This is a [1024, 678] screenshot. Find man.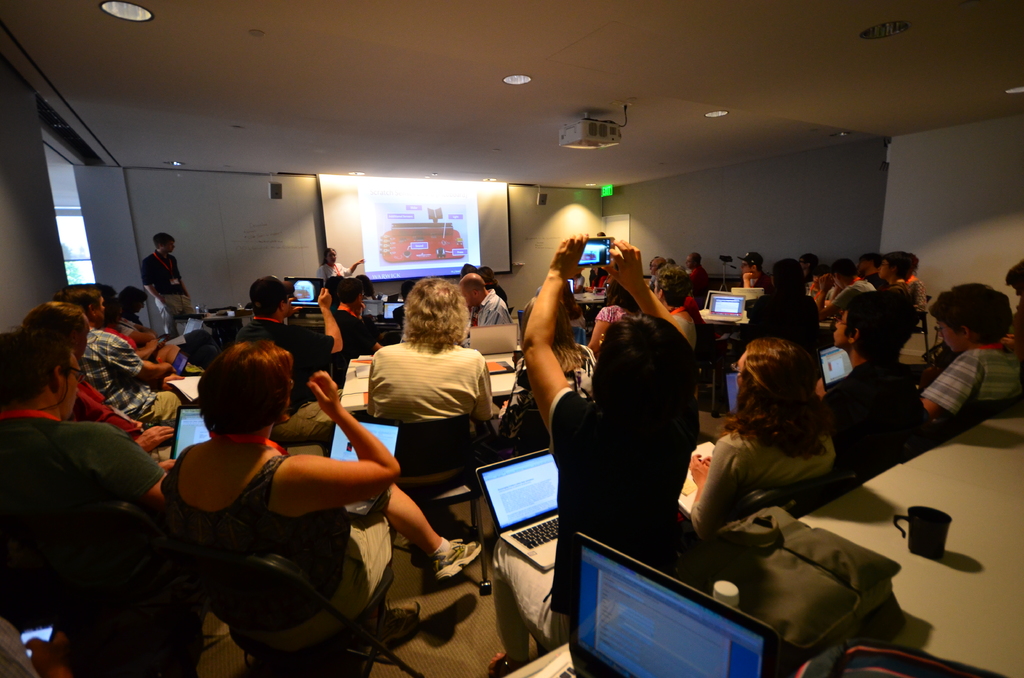
Bounding box: bbox=[879, 248, 916, 306].
